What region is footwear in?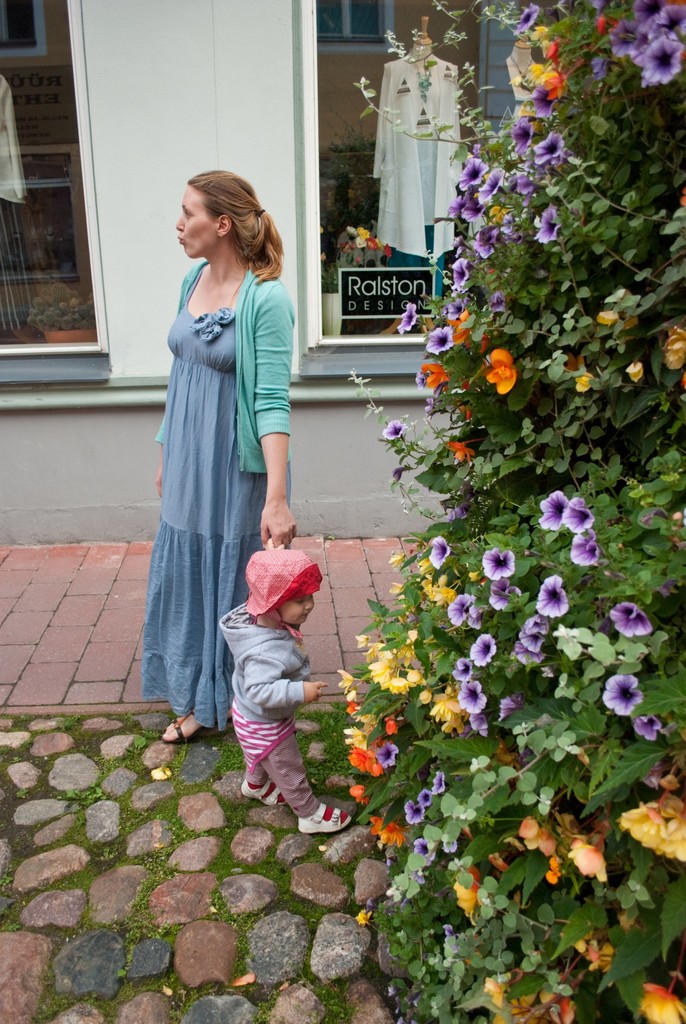
x1=243, y1=776, x2=284, y2=813.
